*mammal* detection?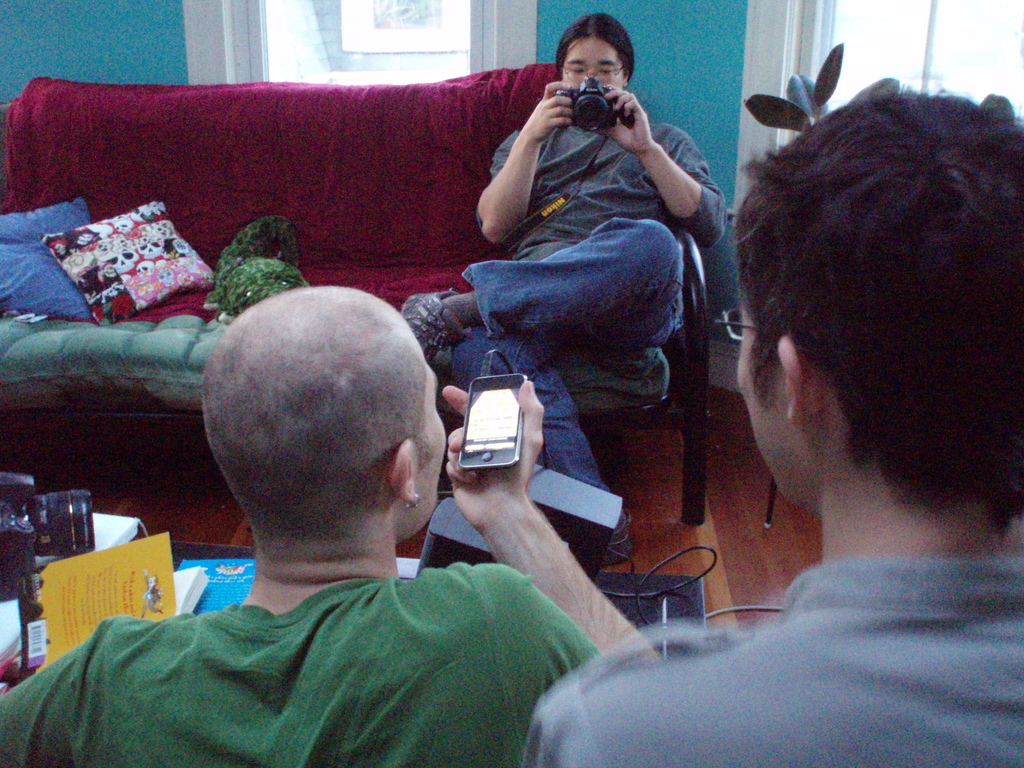
detection(523, 85, 1023, 767)
